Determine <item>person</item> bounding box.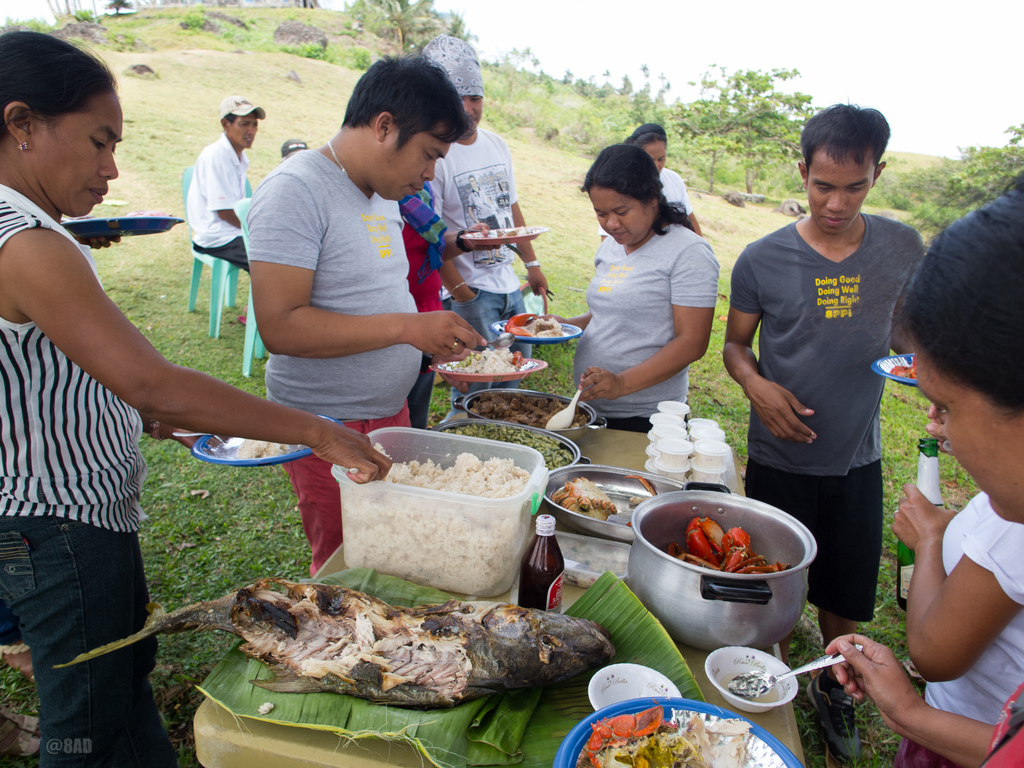
Determined: box=[736, 89, 919, 657].
